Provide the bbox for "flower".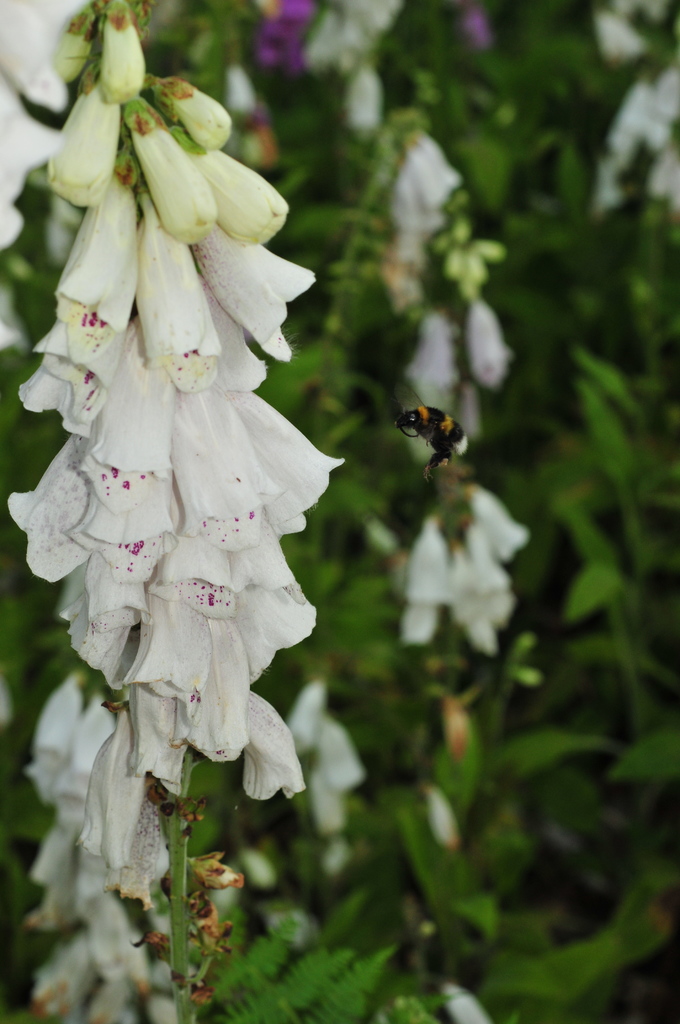
446/982/494/1023.
